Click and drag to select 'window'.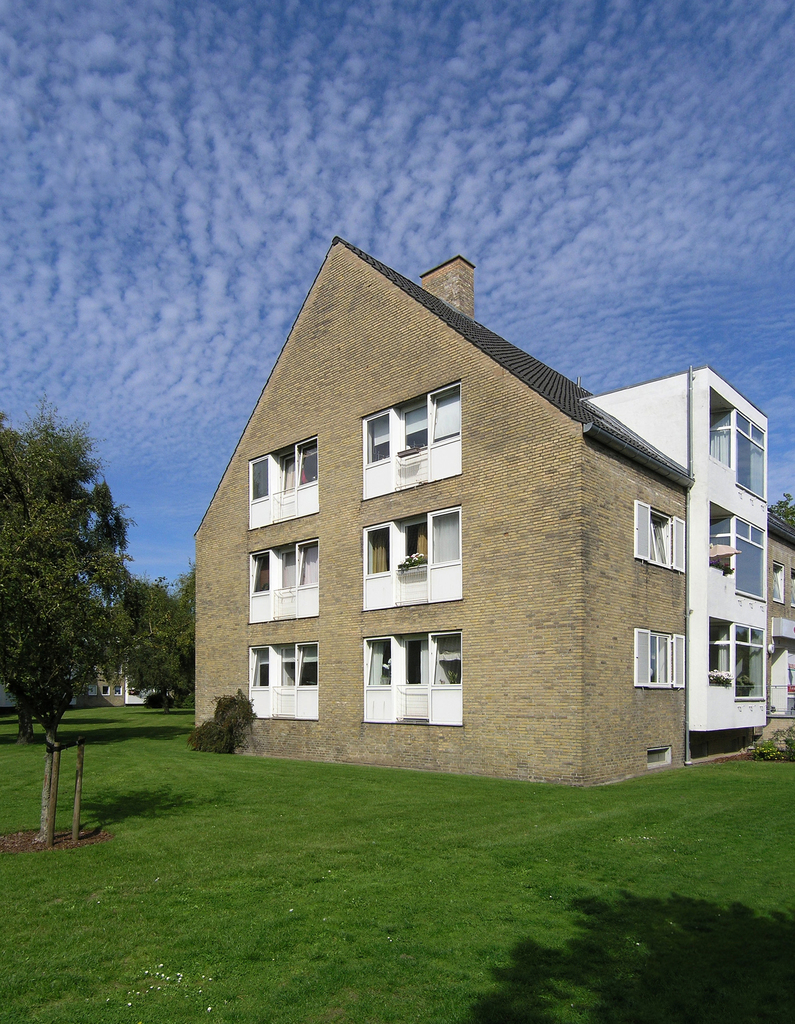
Selection: rect(246, 644, 321, 714).
